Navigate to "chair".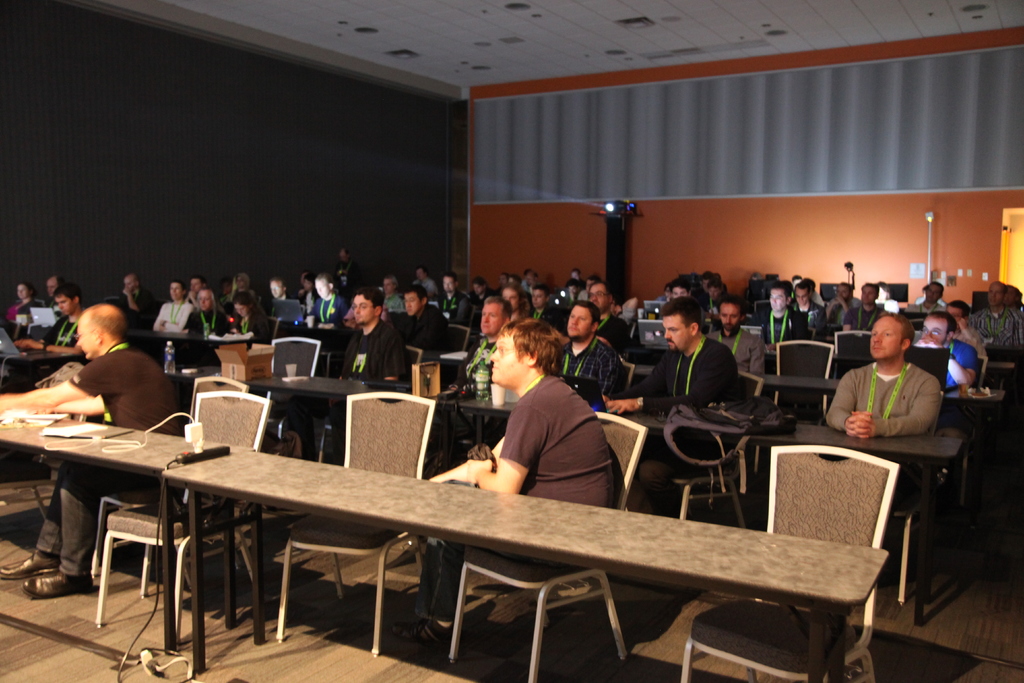
Navigation target: box=[91, 375, 248, 589].
